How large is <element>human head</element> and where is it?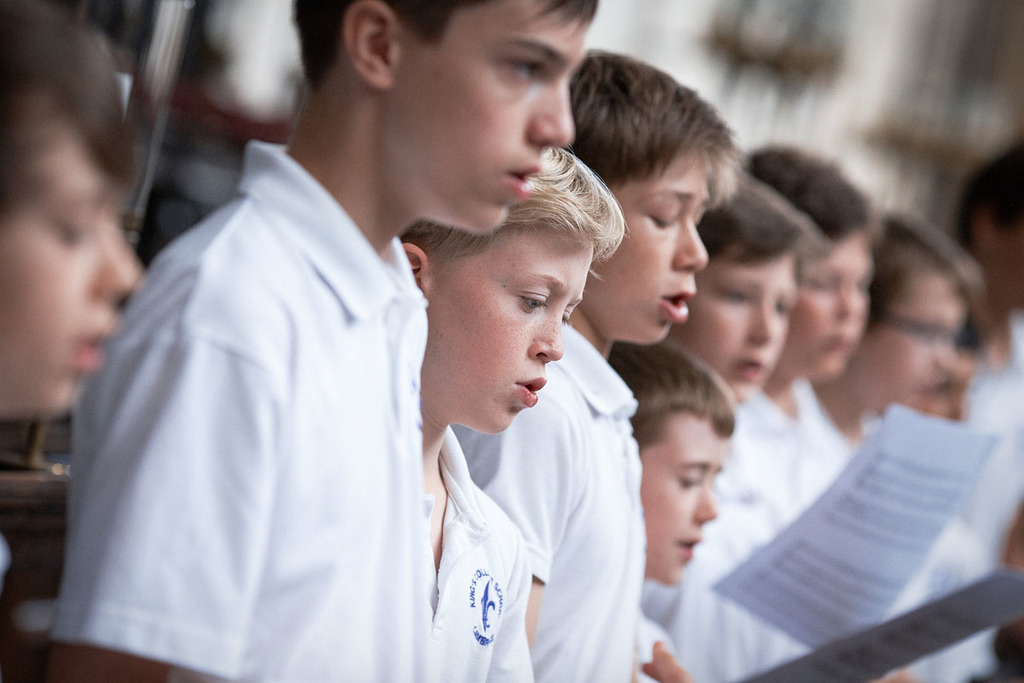
Bounding box: detection(609, 353, 735, 585).
